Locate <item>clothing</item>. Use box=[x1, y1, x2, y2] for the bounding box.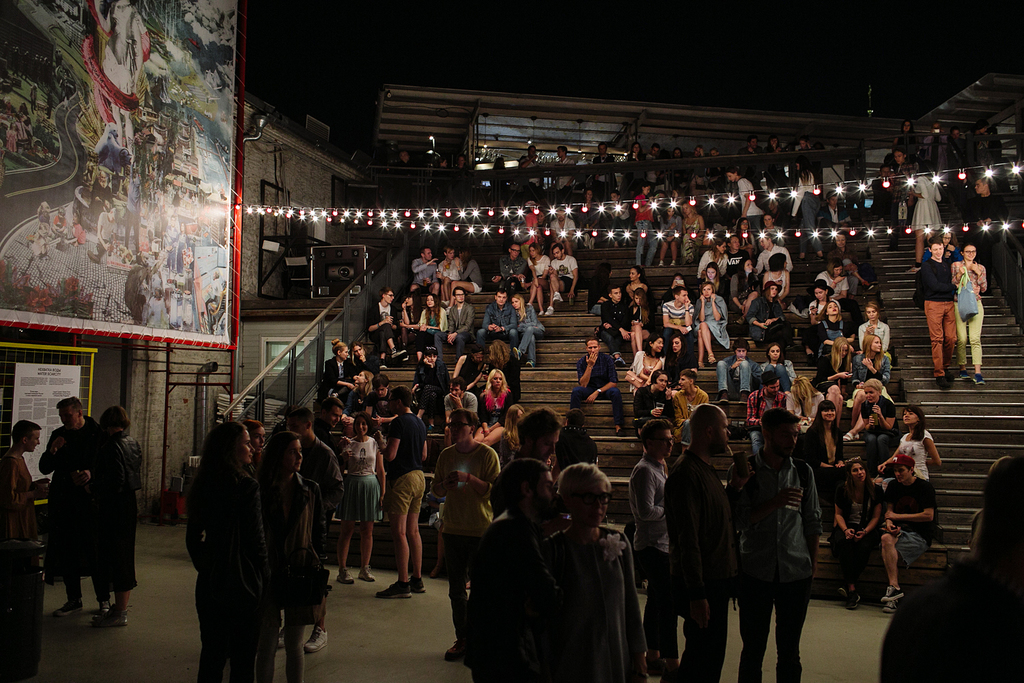
box=[945, 136, 973, 169].
